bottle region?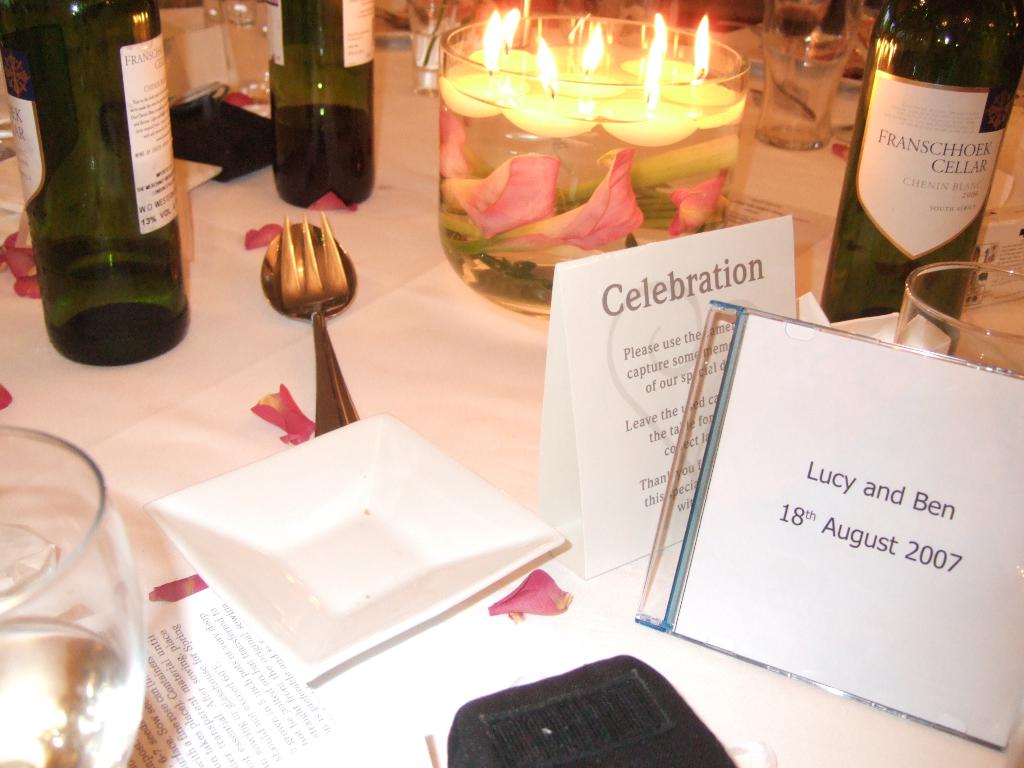
l=823, t=0, r=1023, b=322
